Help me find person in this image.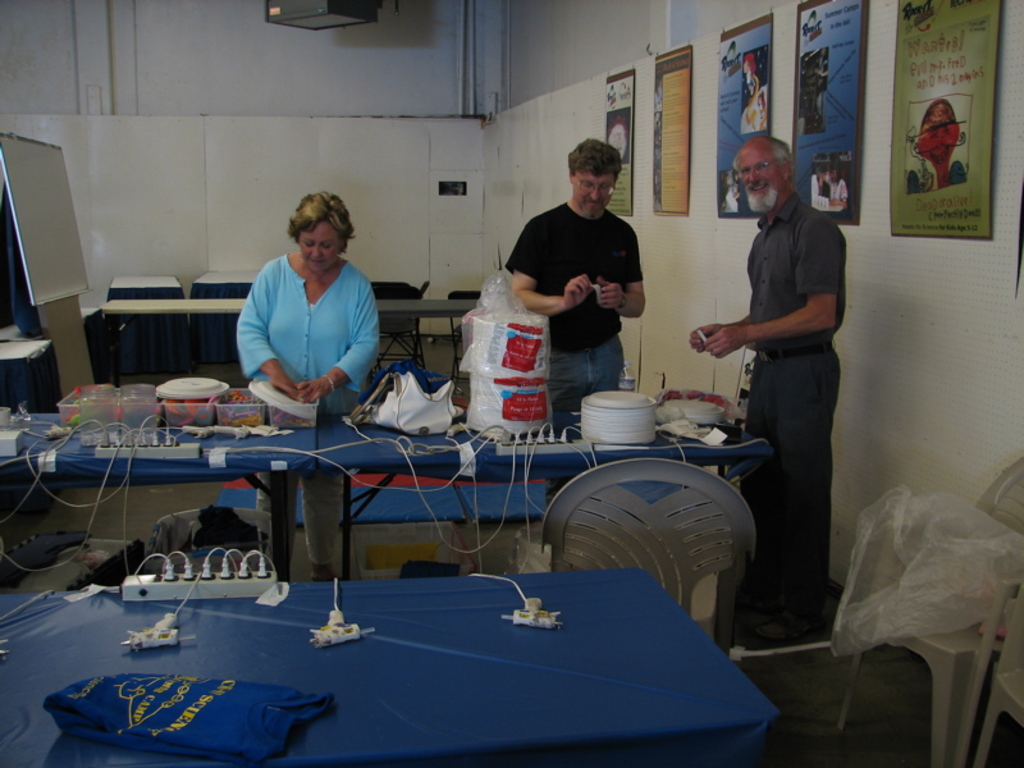
Found it: region(707, 120, 852, 626).
